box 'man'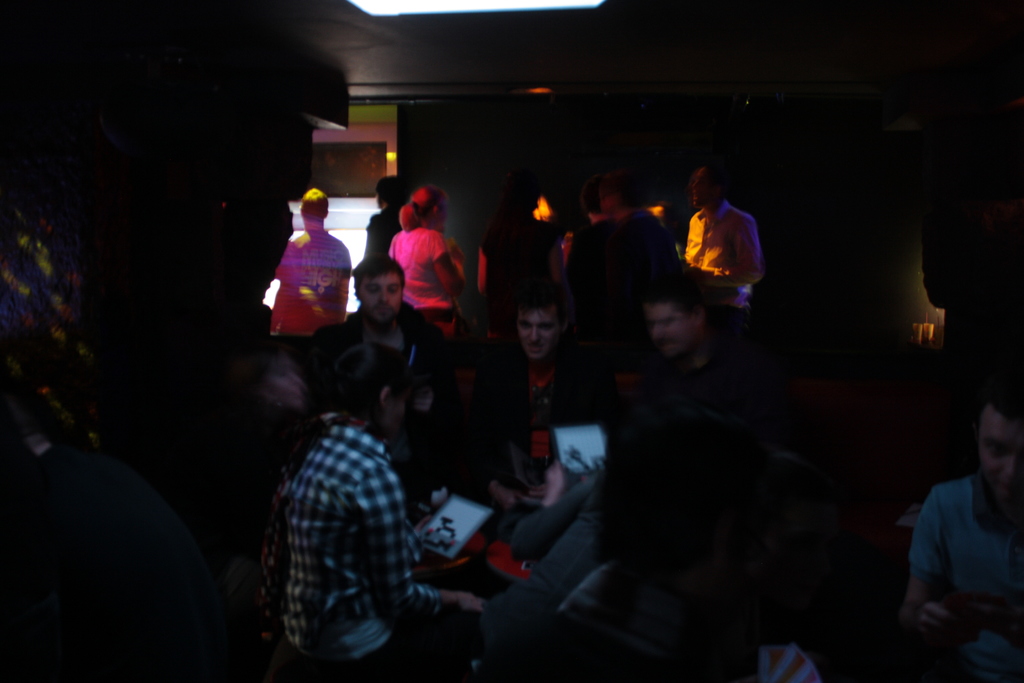
select_region(295, 249, 465, 479)
